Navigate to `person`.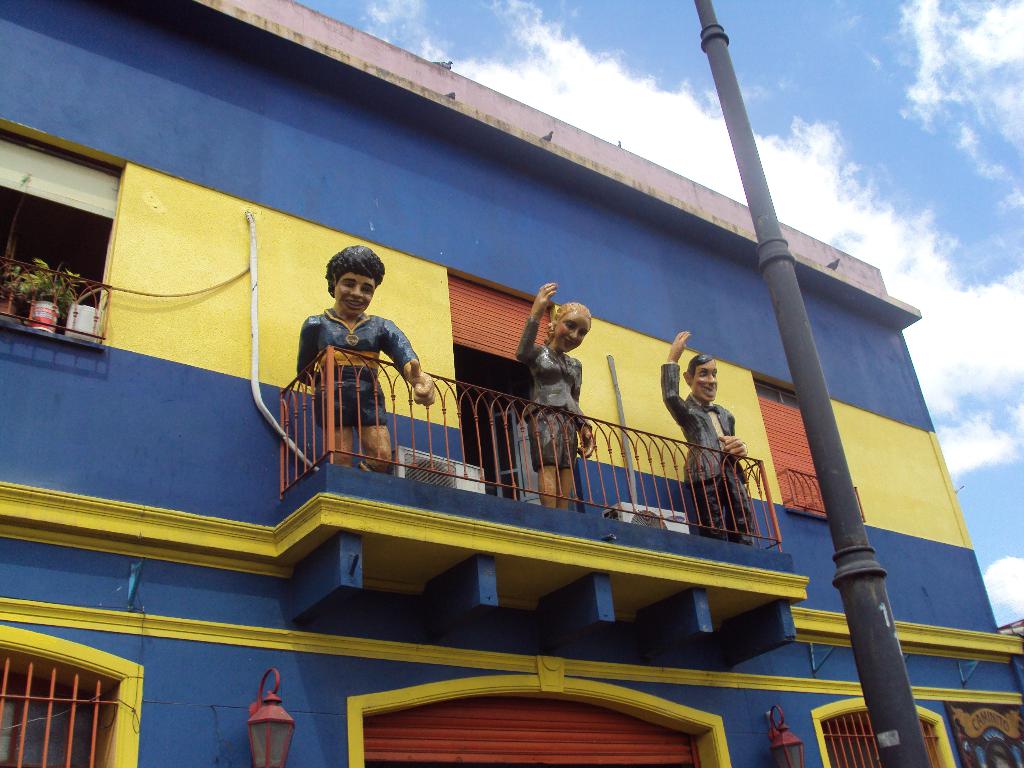
Navigation target: detection(516, 284, 596, 514).
